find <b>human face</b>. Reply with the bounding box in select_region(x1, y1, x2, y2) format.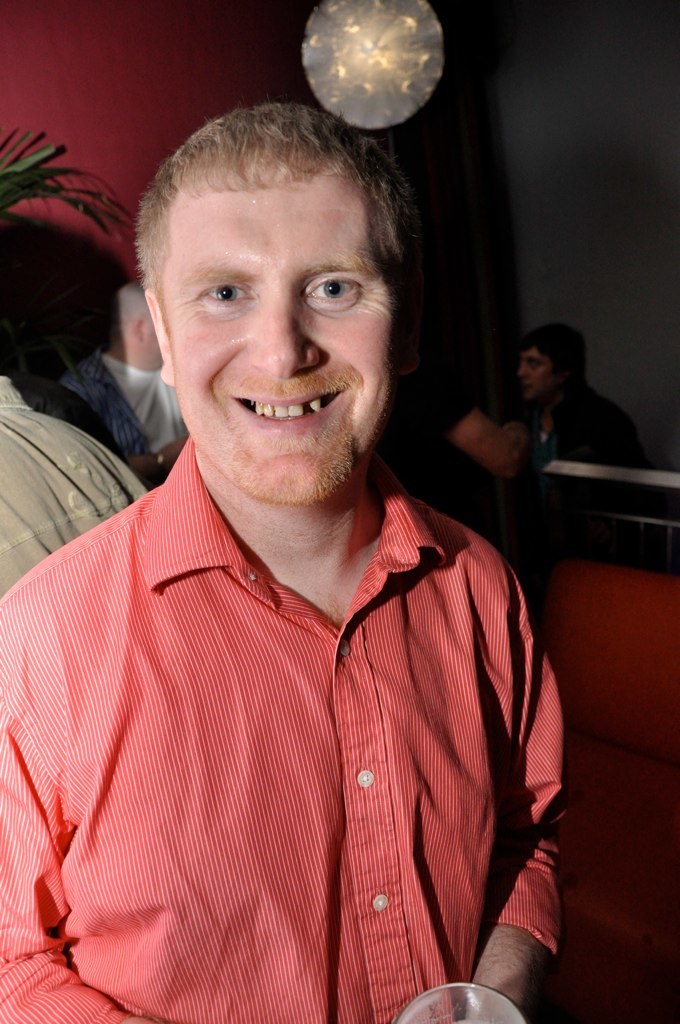
select_region(168, 171, 399, 504).
